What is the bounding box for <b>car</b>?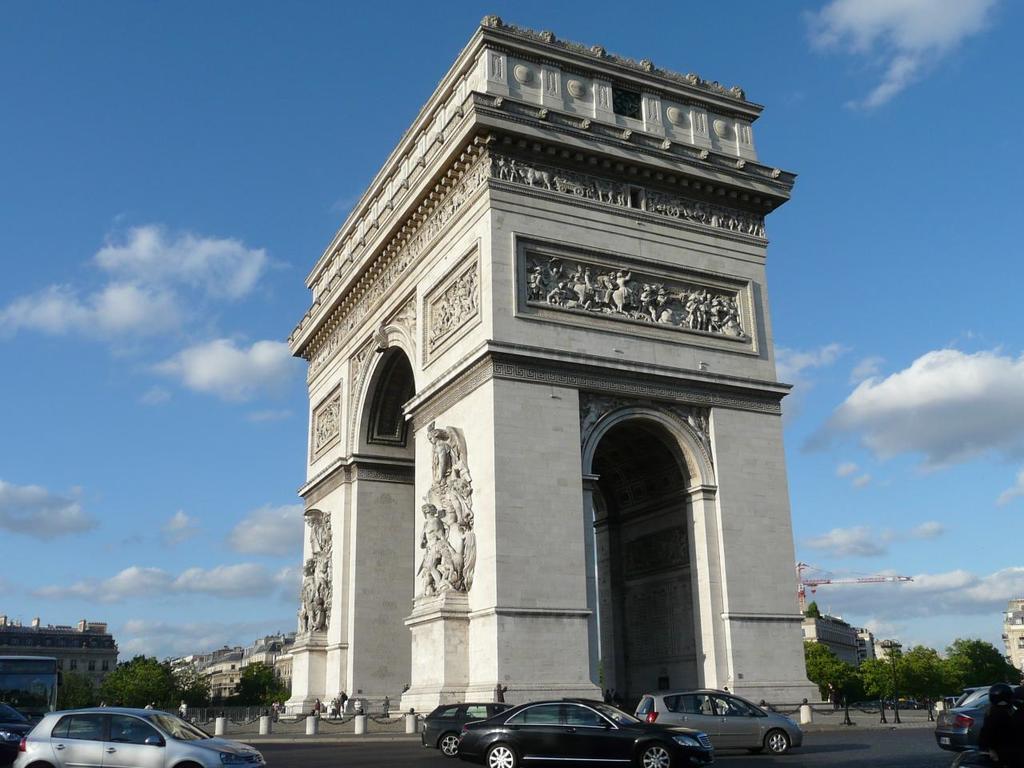
635,682,806,754.
